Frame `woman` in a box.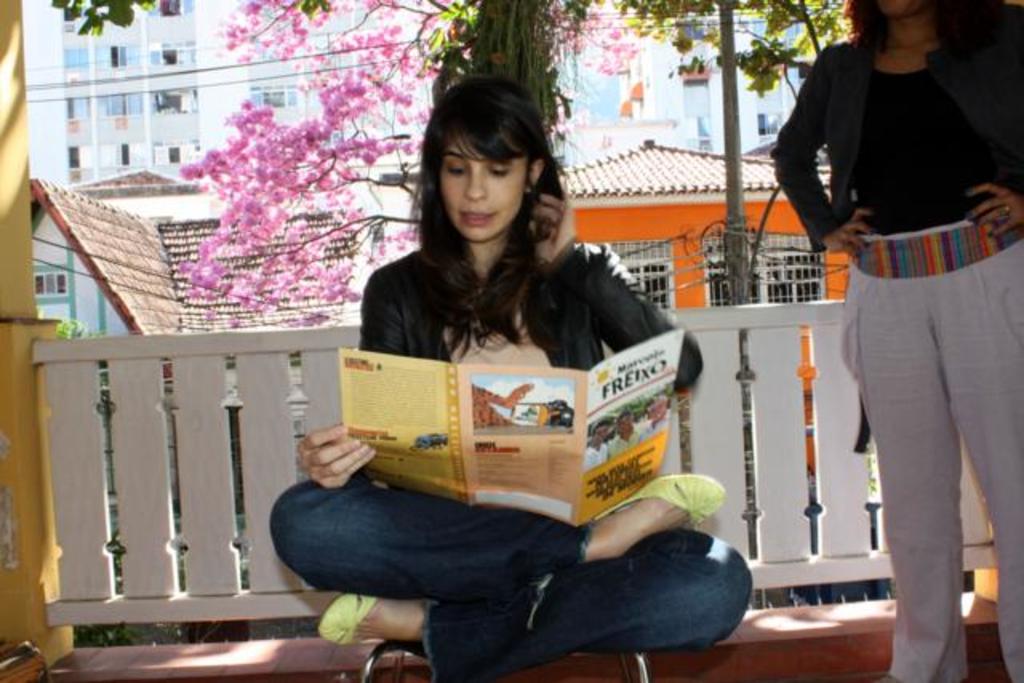
select_region(269, 66, 754, 681).
